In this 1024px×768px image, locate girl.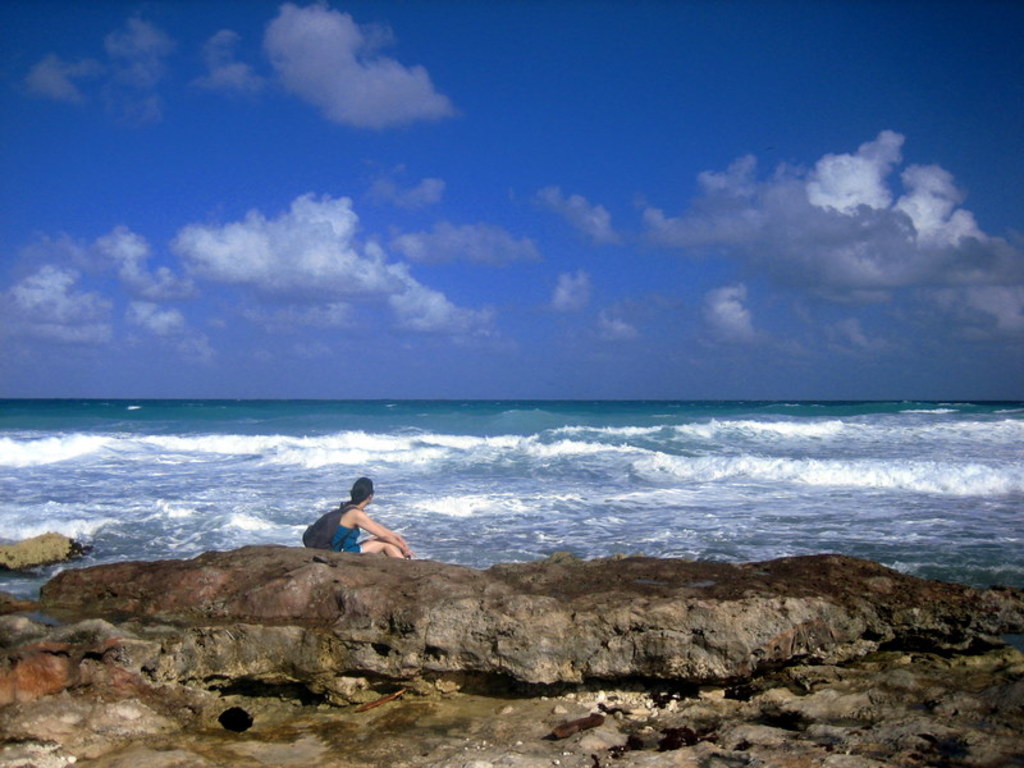
Bounding box: <box>329,476,412,559</box>.
